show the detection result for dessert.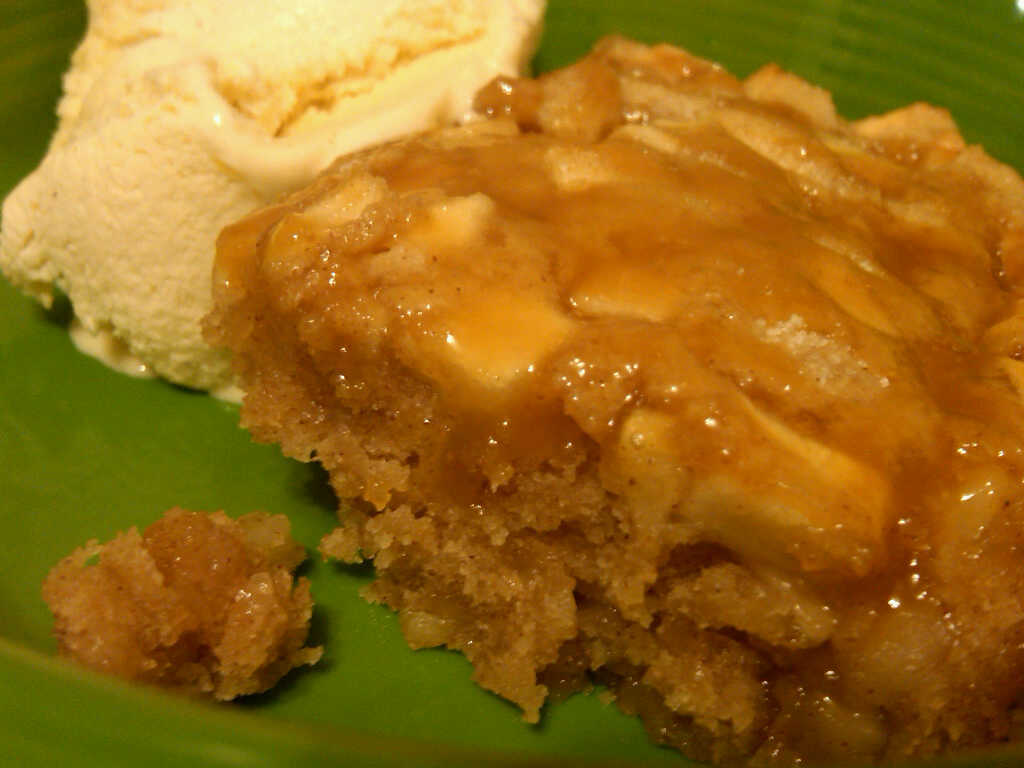
<box>0,0,549,398</box>.
